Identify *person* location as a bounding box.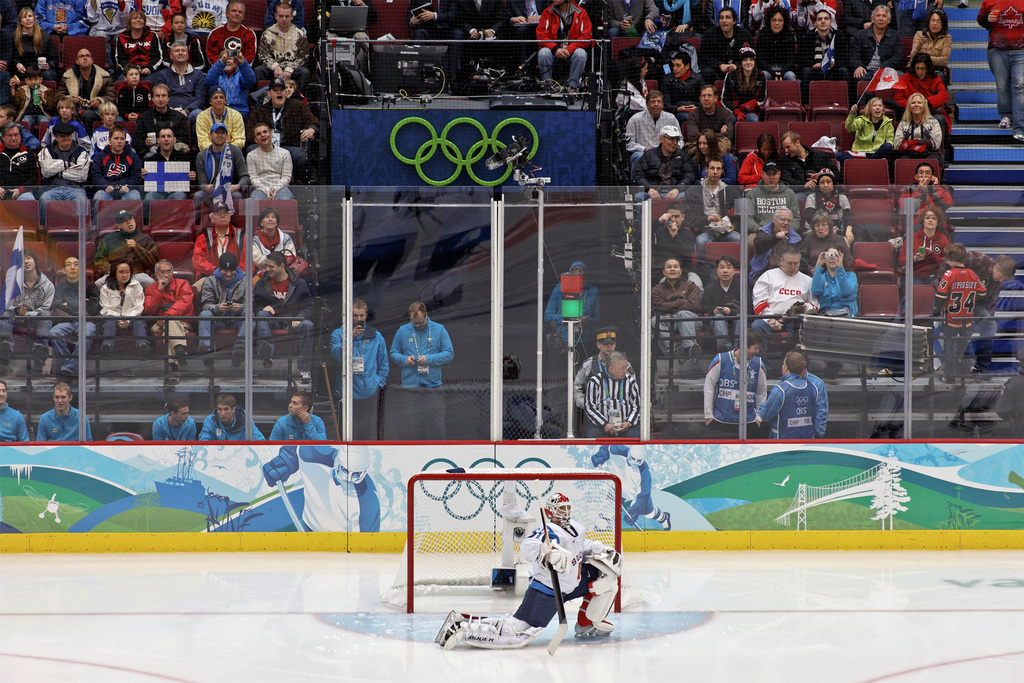
left=198, top=40, right=250, bottom=127.
